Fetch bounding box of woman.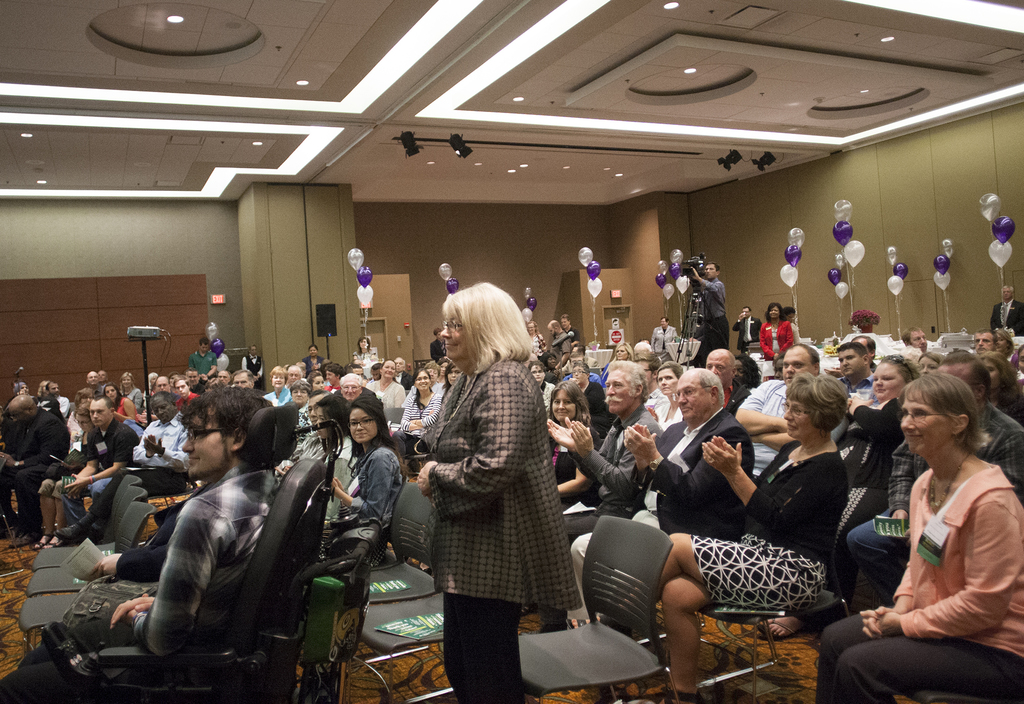
Bbox: <bbox>262, 364, 294, 405</bbox>.
